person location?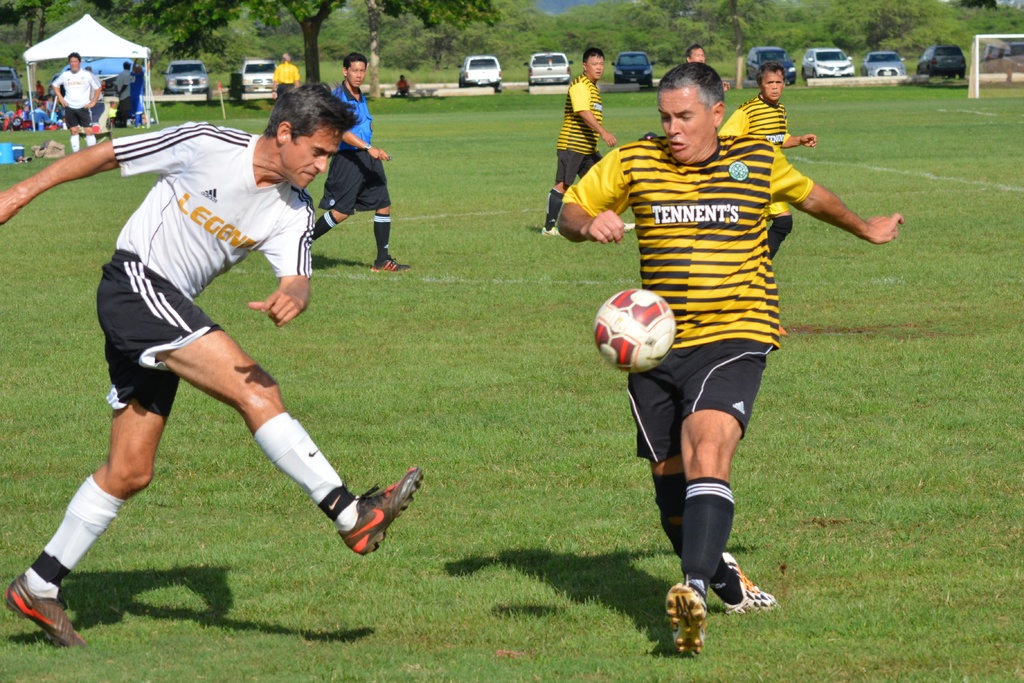
(565,56,905,657)
